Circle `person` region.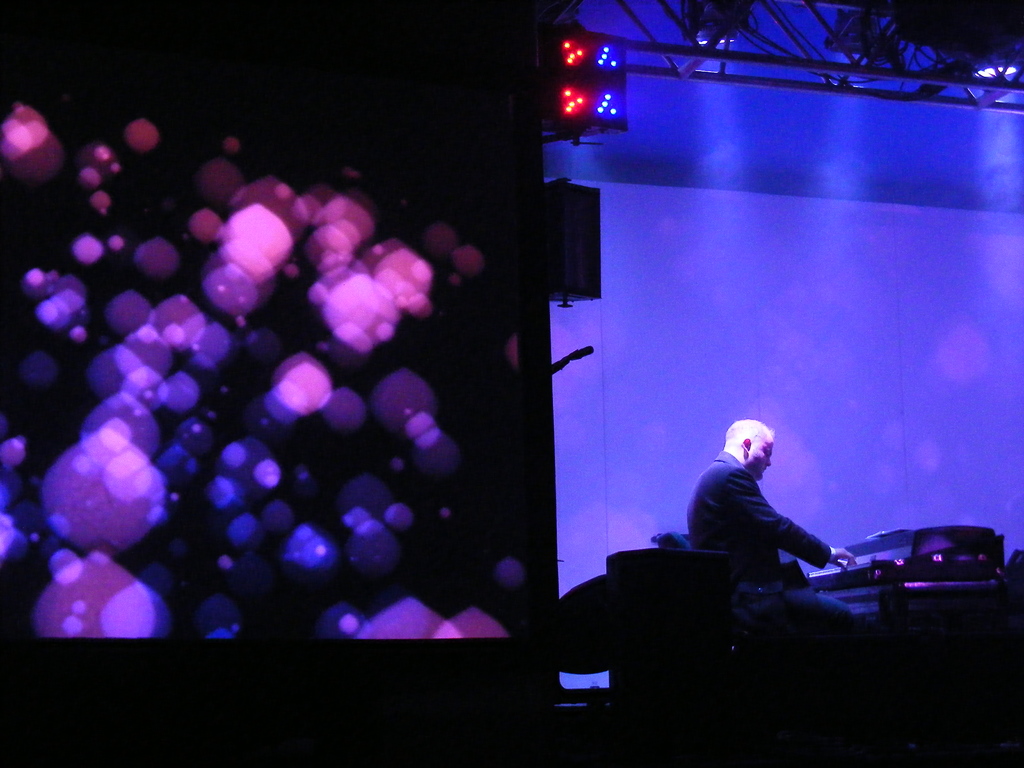
Region: box=[666, 401, 872, 626].
